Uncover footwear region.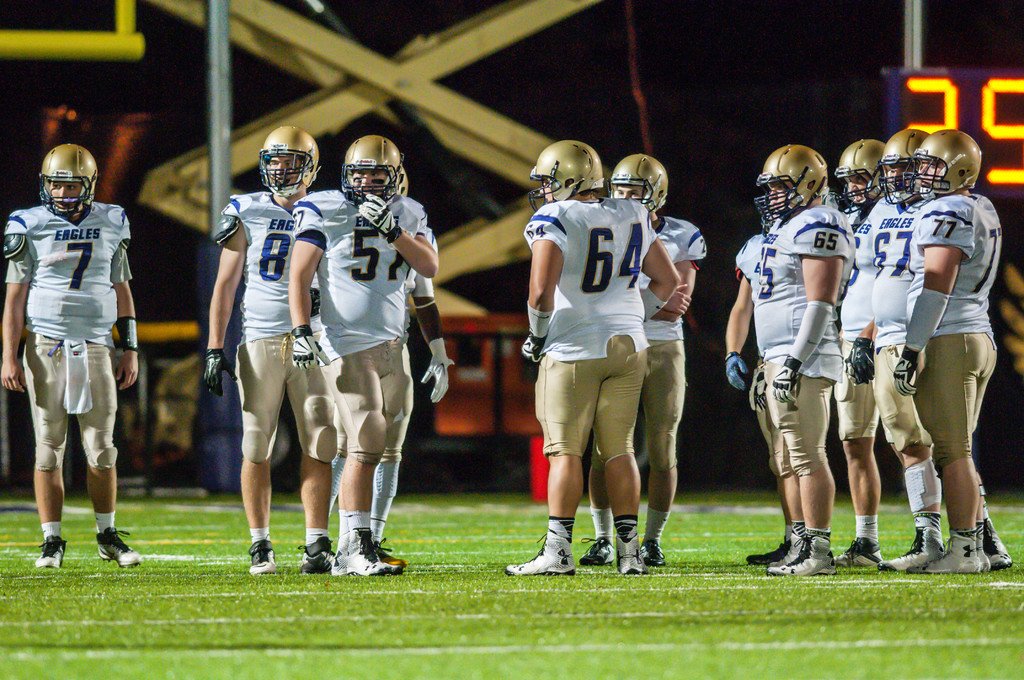
Uncovered: <box>766,534,838,576</box>.
